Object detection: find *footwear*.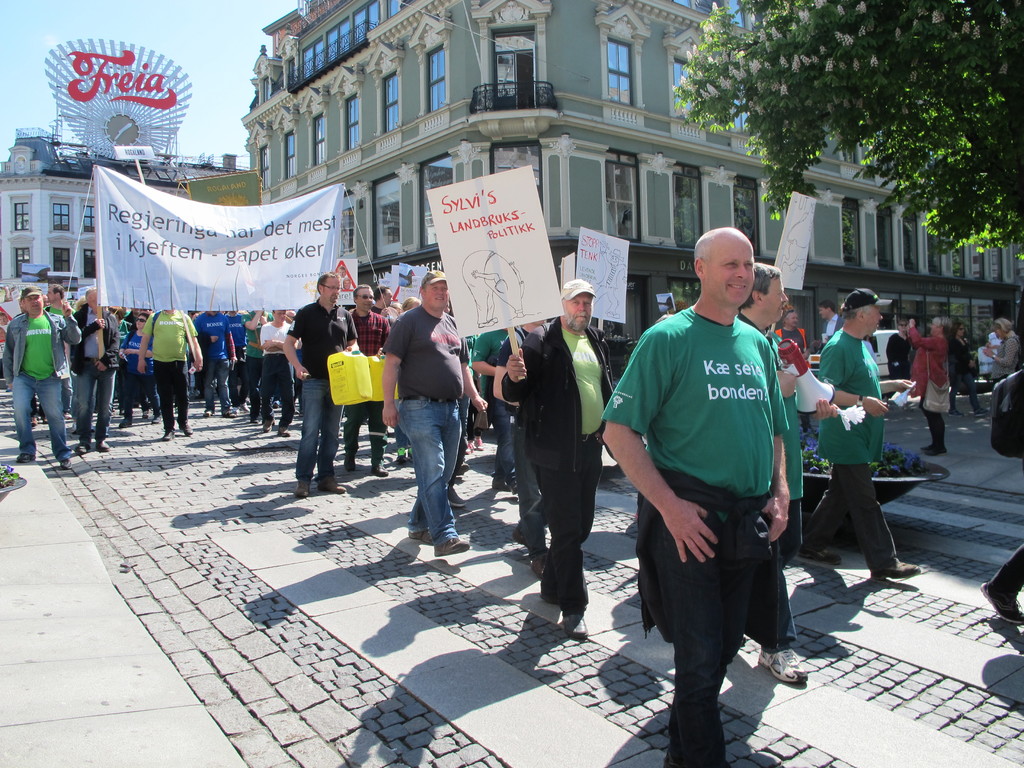
x1=152, y1=410, x2=165, y2=426.
